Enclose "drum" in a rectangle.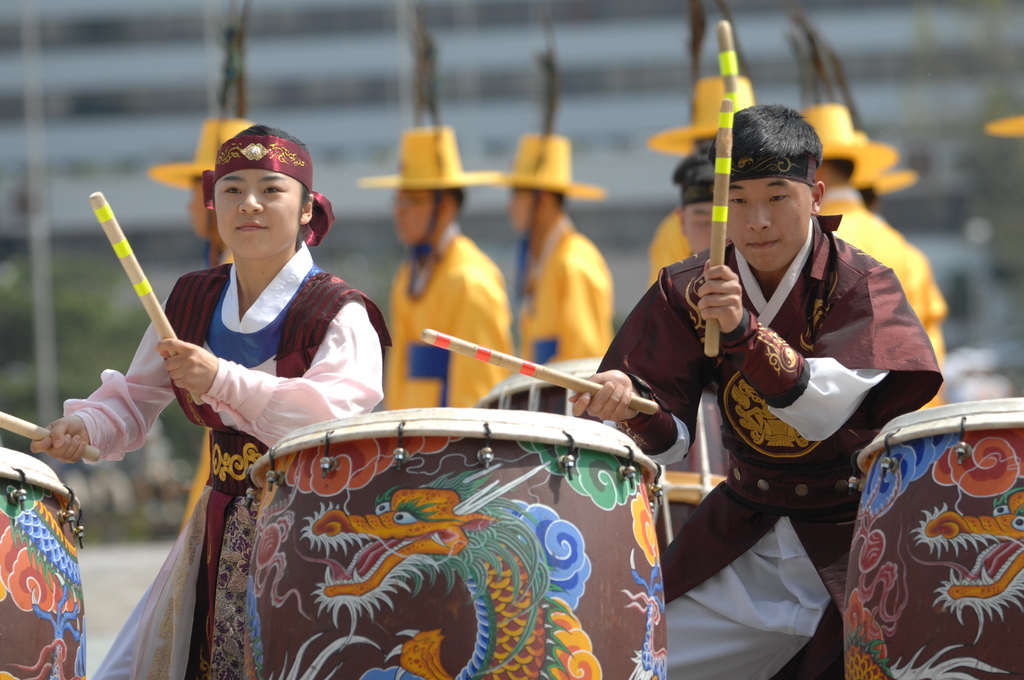
Rect(842, 394, 1023, 679).
